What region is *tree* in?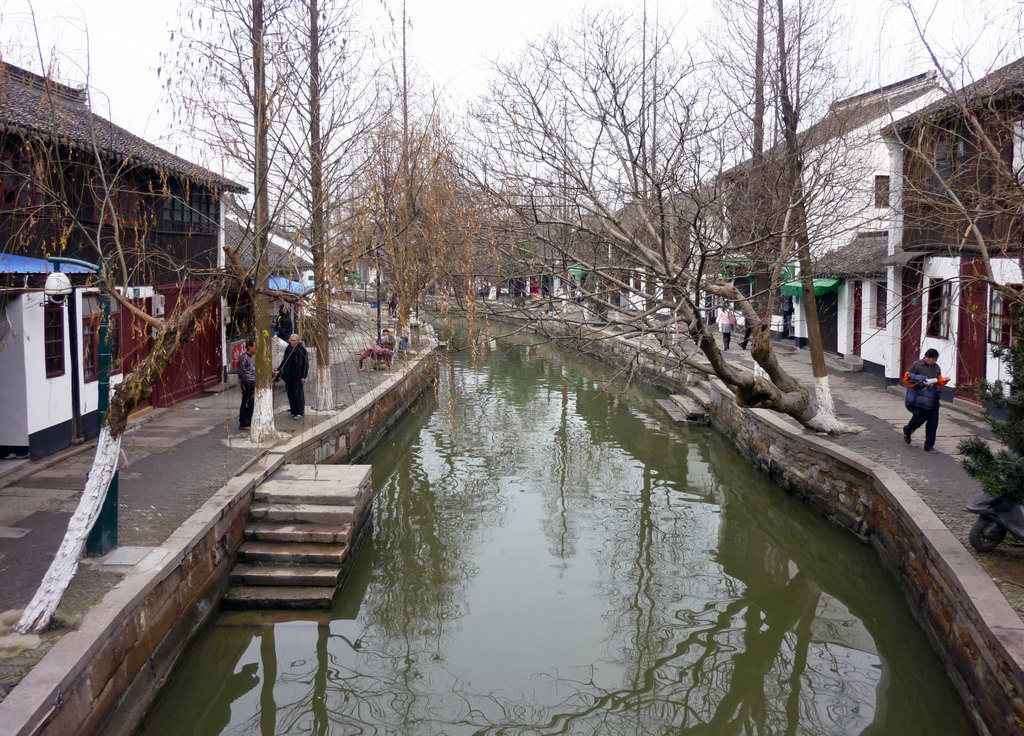
454:3:865:432.
